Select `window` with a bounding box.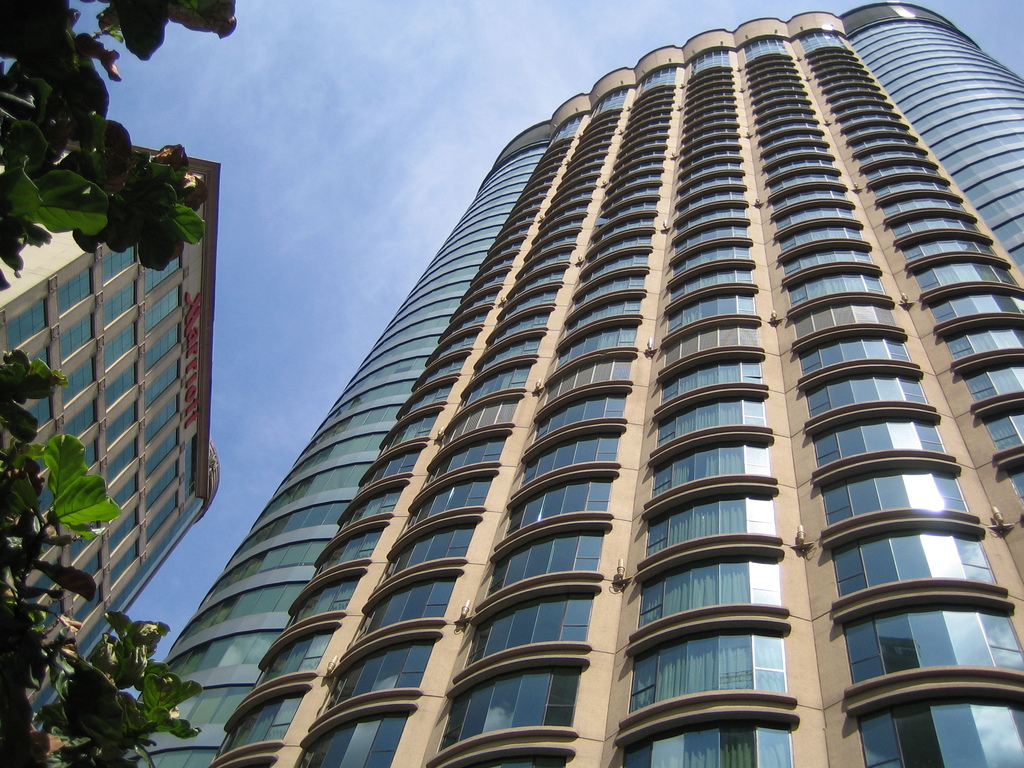
box(457, 365, 541, 412).
